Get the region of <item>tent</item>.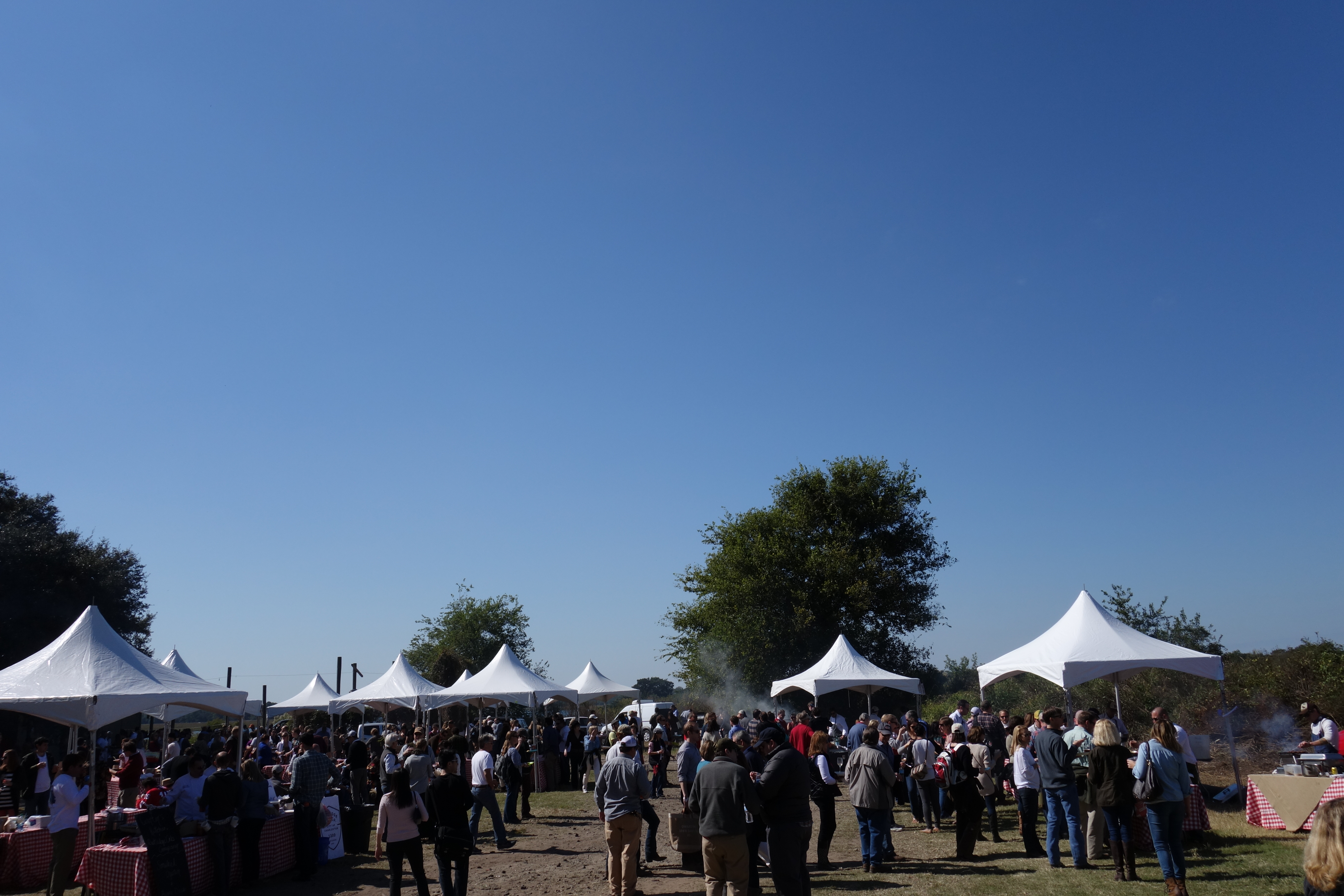
bbox=[110, 158, 136, 197].
